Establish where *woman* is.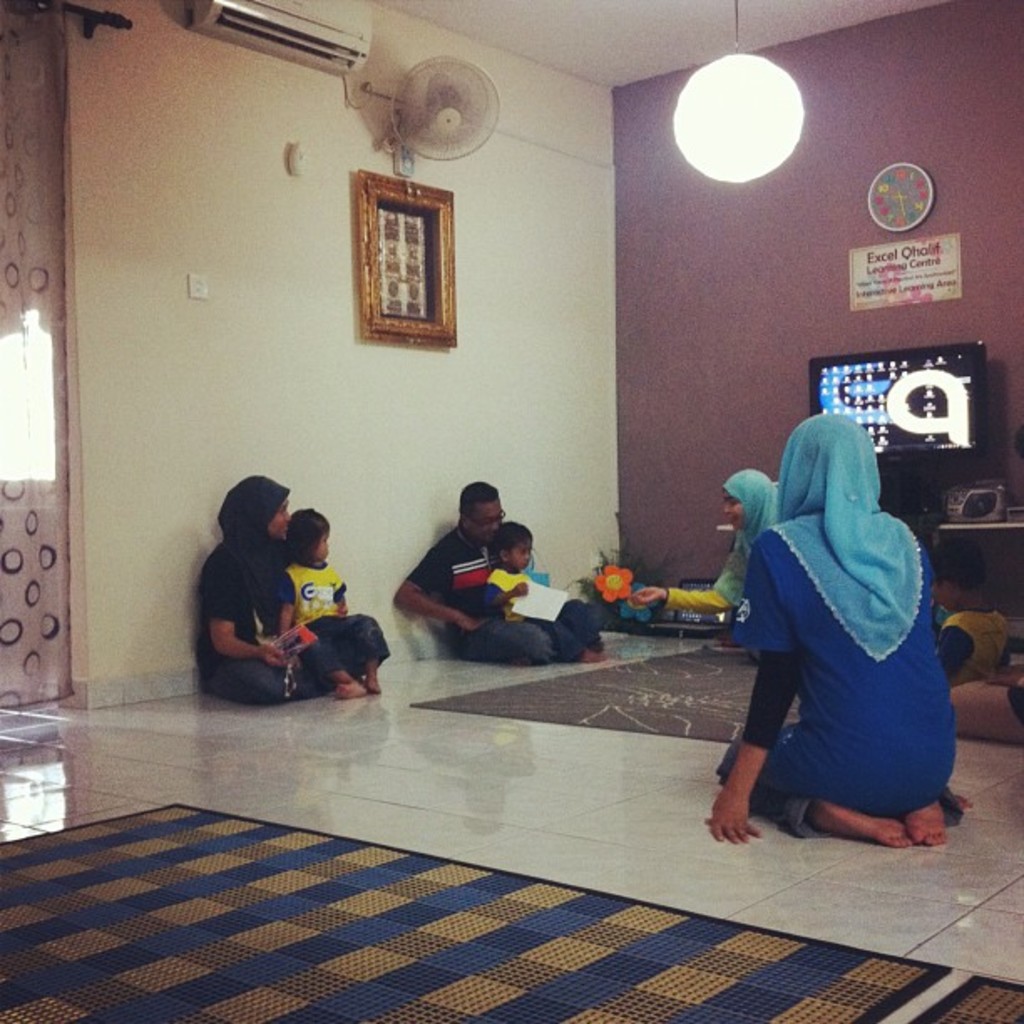
Established at pyautogui.locateOnScreen(202, 477, 395, 701).
